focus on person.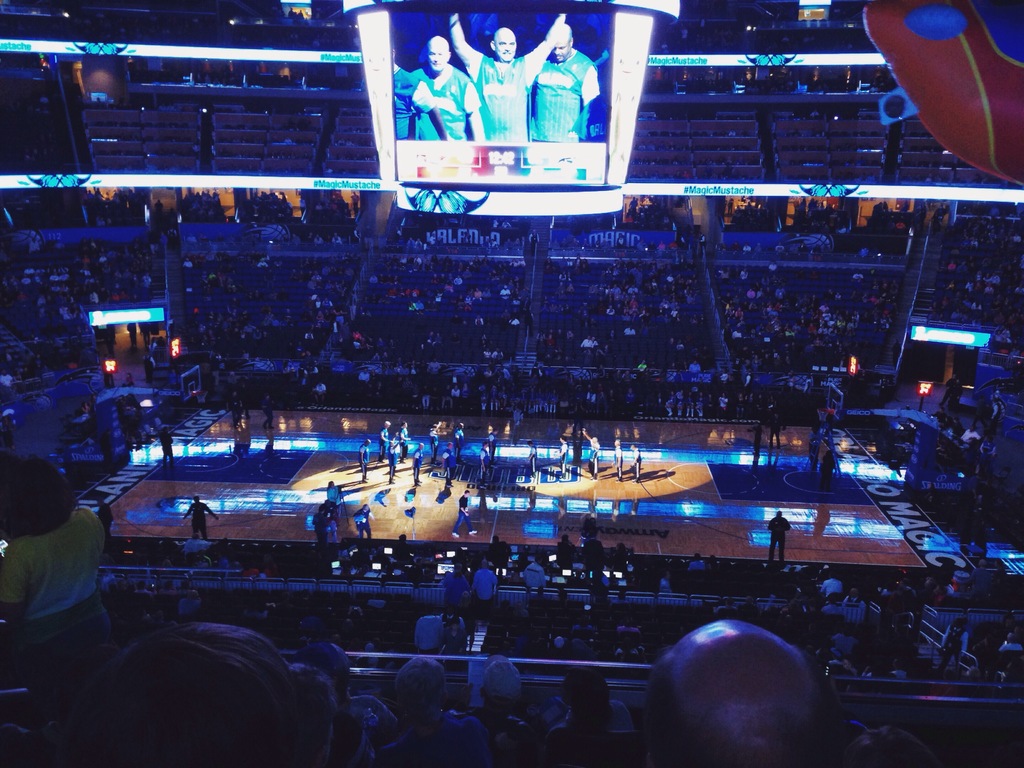
Focused at bbox(710, 596, 739, 614).
